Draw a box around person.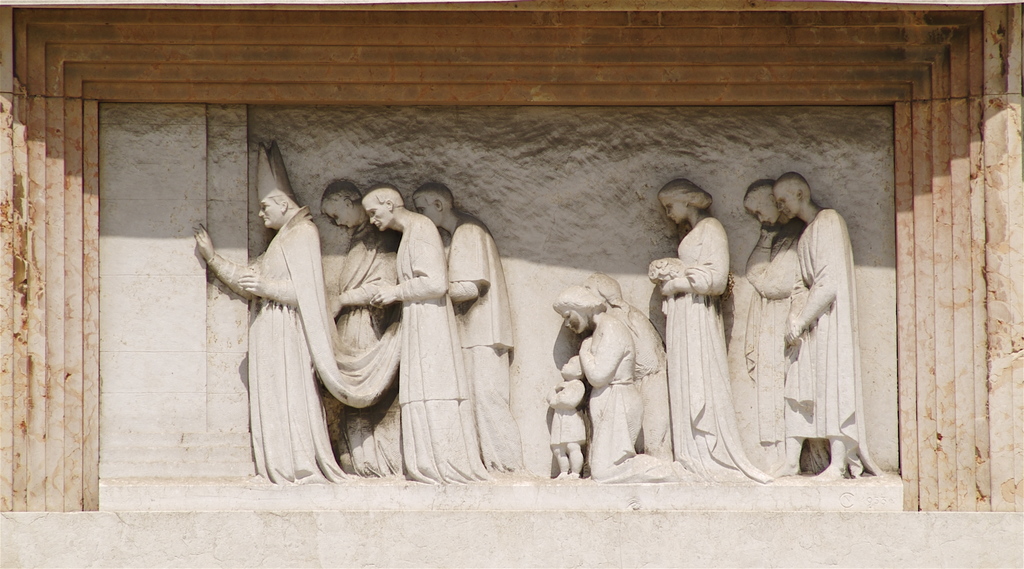
select_region(769, 174, 879, 484).
